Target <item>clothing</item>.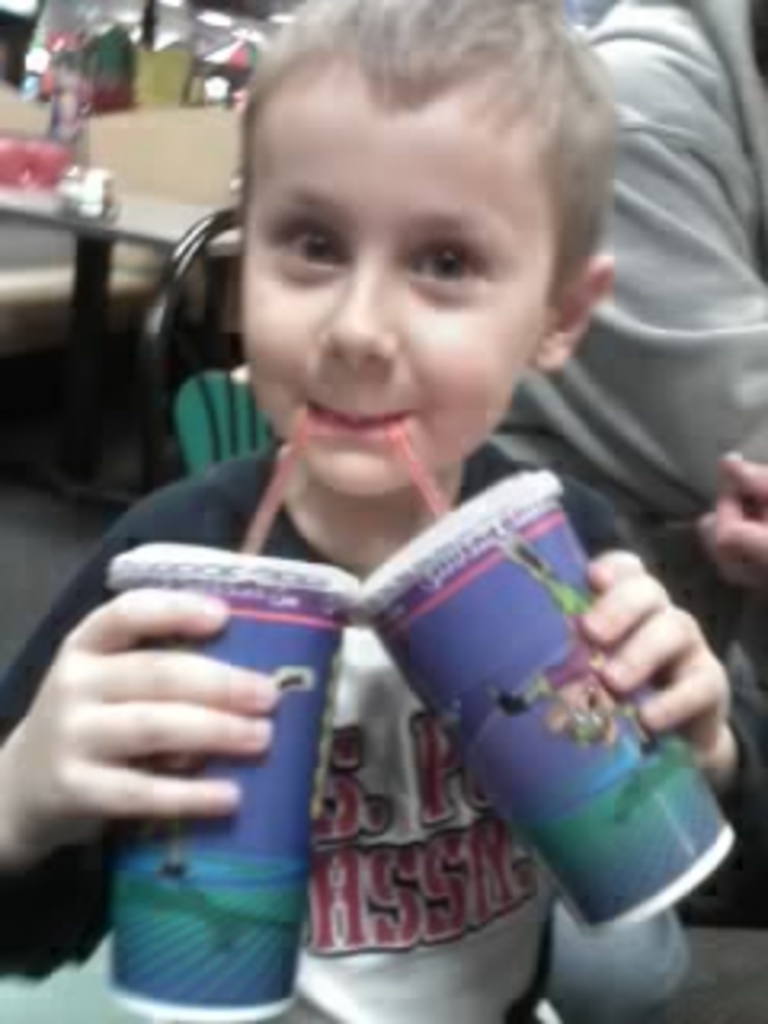
Target region: bbox=[10, 442, 765, 1008].
